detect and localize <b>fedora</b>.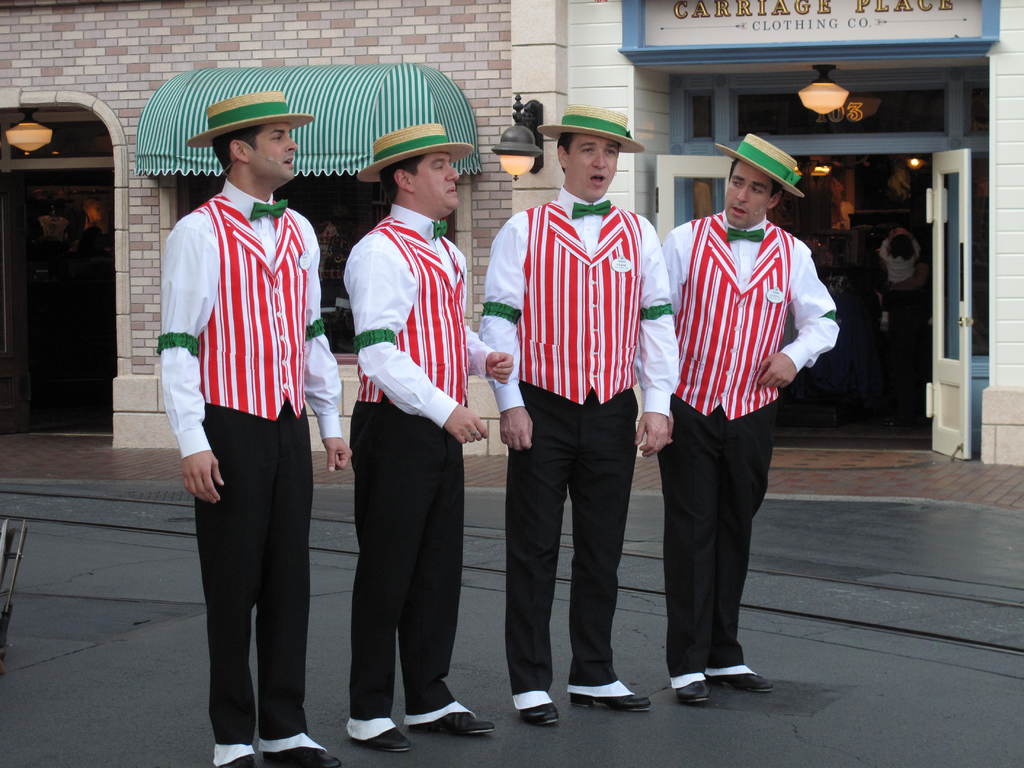
Localized at Rect(358, 122, 477, 188).
